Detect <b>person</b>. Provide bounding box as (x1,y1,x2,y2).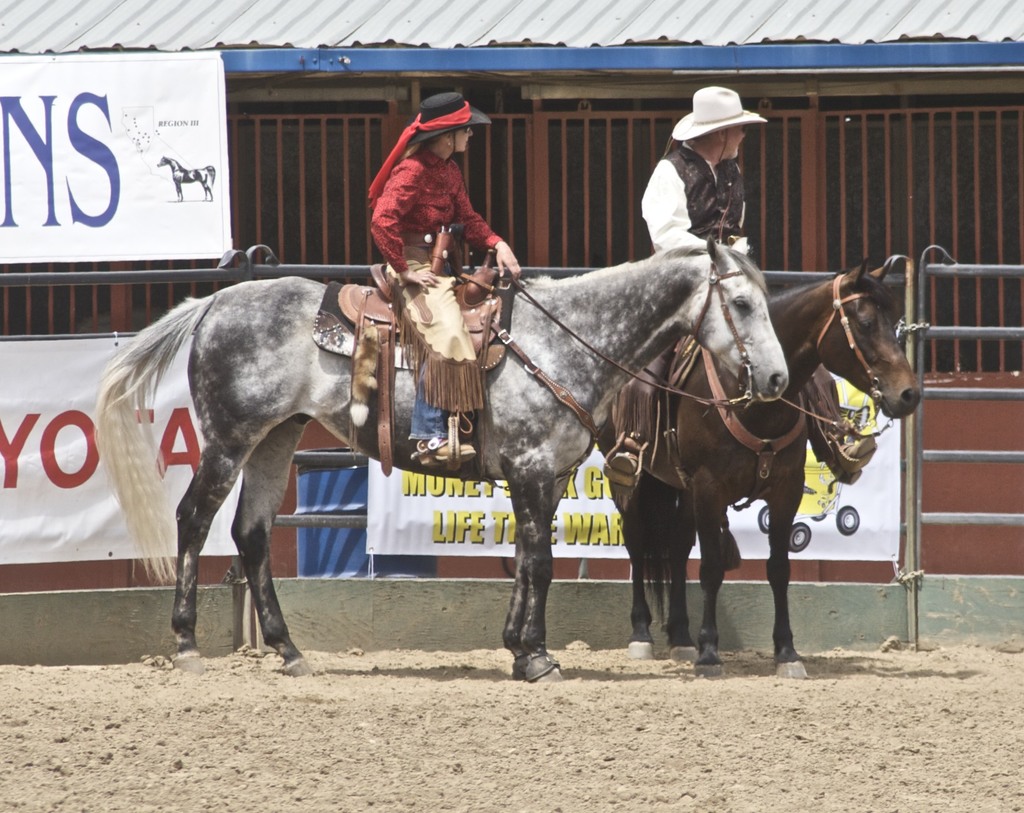
(367,92,525,466).
